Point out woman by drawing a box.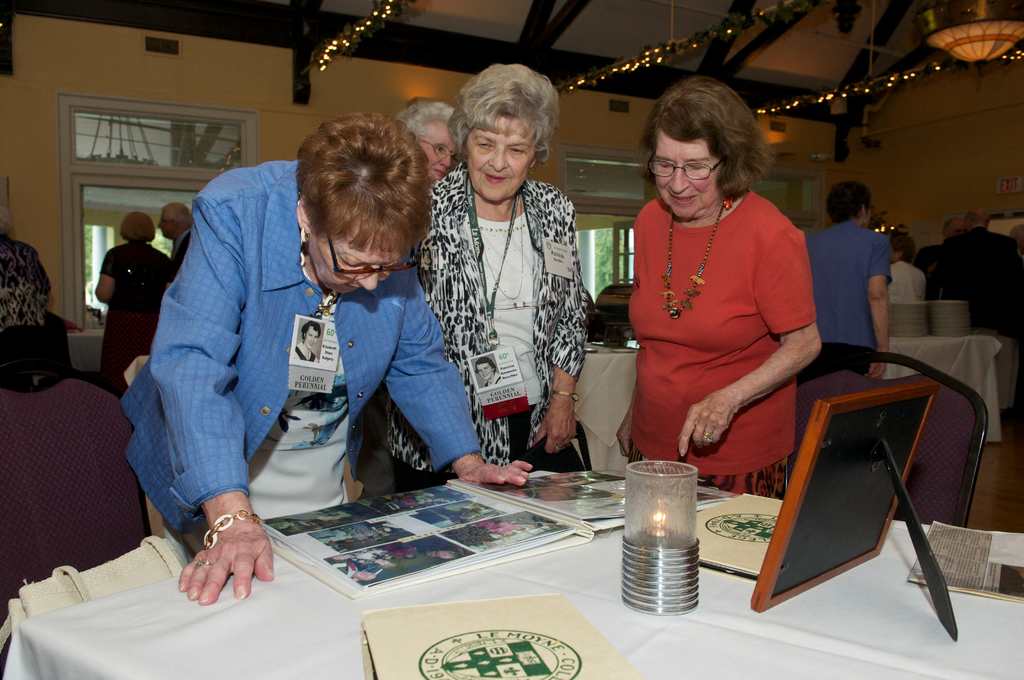
89/213/169/394.
